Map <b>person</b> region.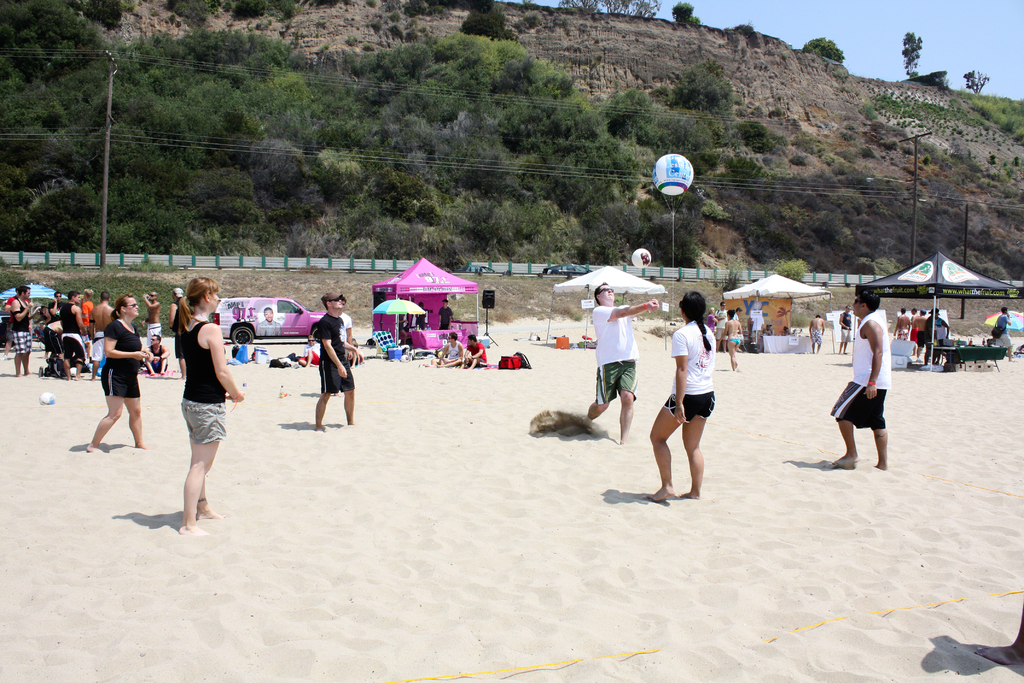
Mapped to {"x1": 319, "y1": 295, "x2": 353, "y2": 393}.
